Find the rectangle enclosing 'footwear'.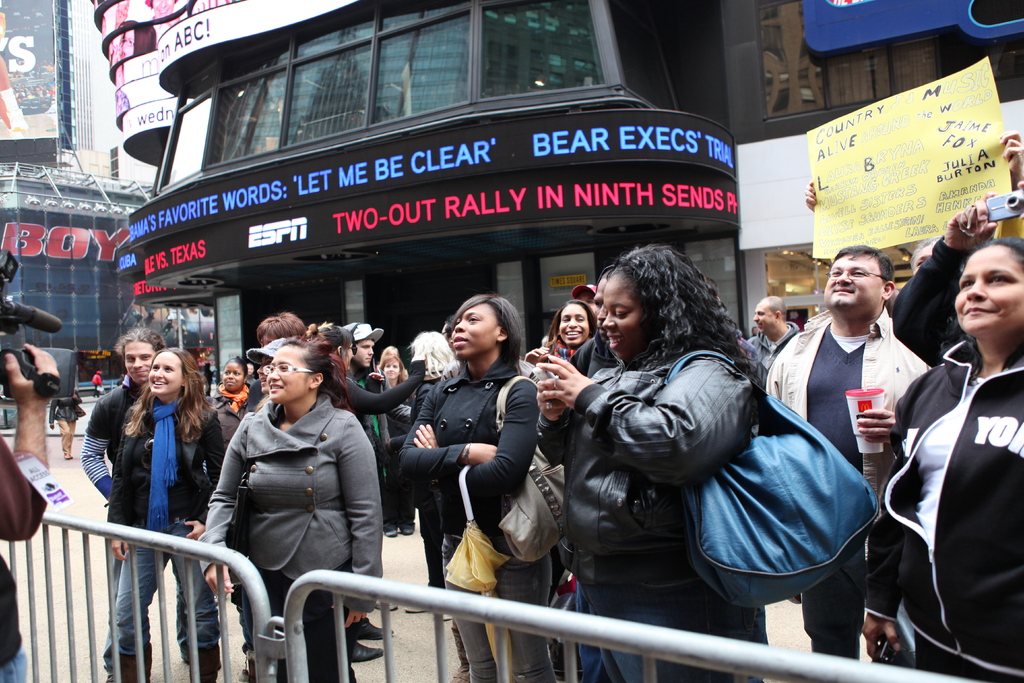
{"left": 403, "top": 529, "right": 413, "bottom": 536}.
